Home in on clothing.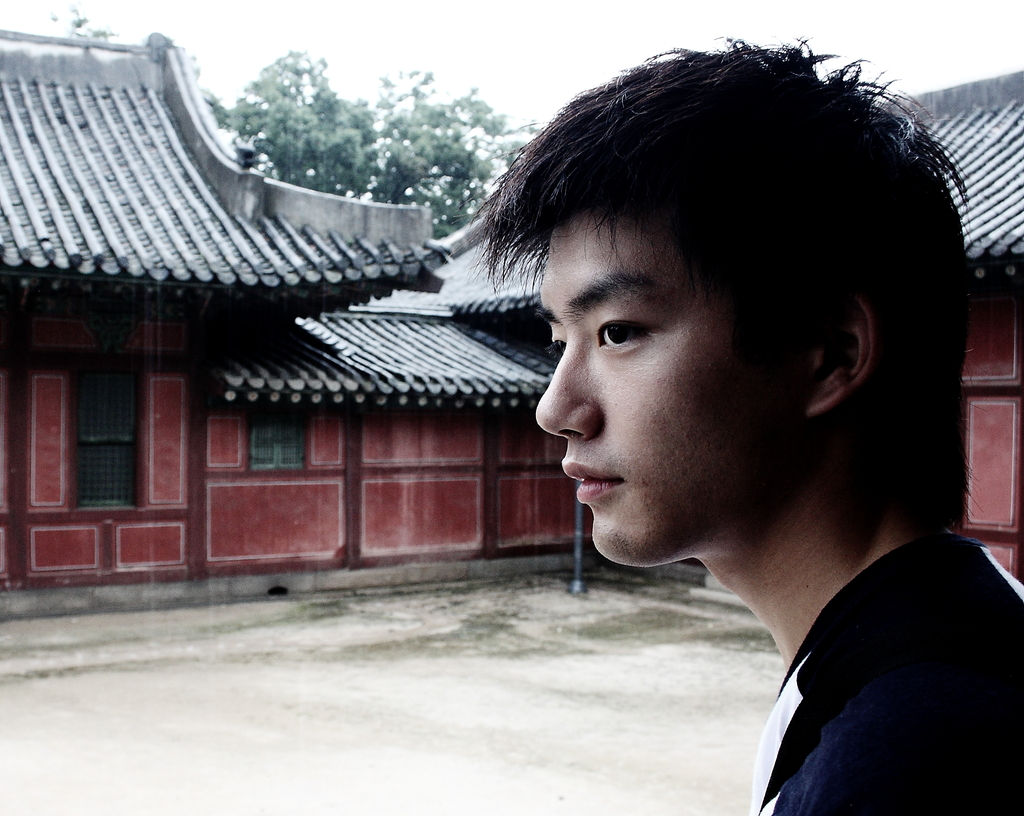
Homed in at pyautogui.locateOnScreen(749, 530, 1019, 813).
